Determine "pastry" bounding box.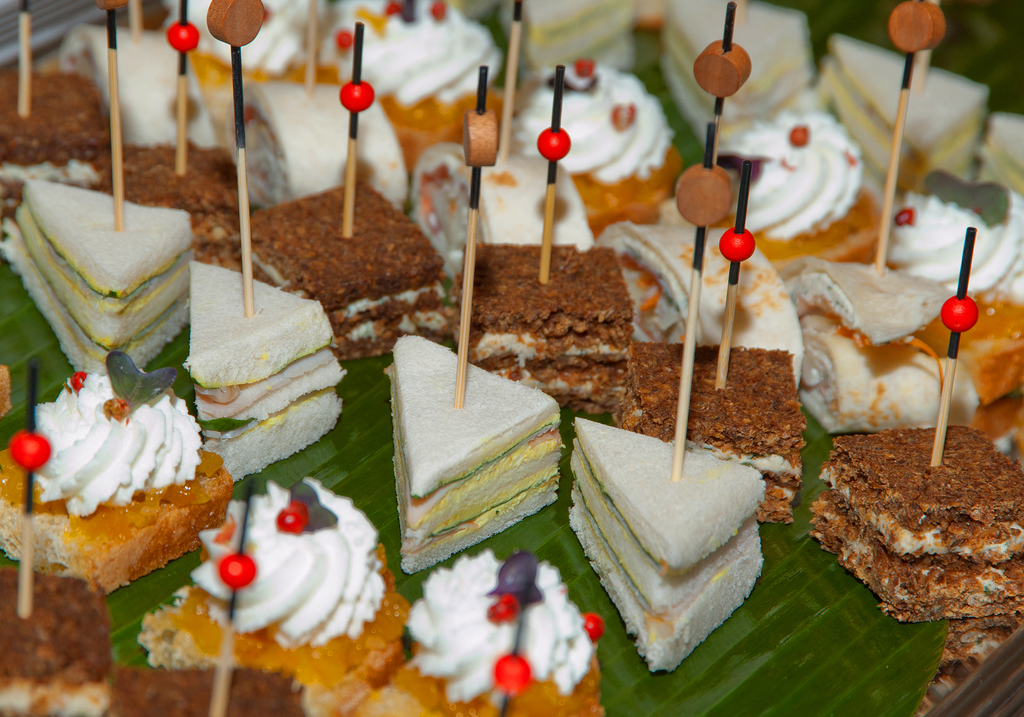
Determined: Rect(396, 334, 565, 567).
